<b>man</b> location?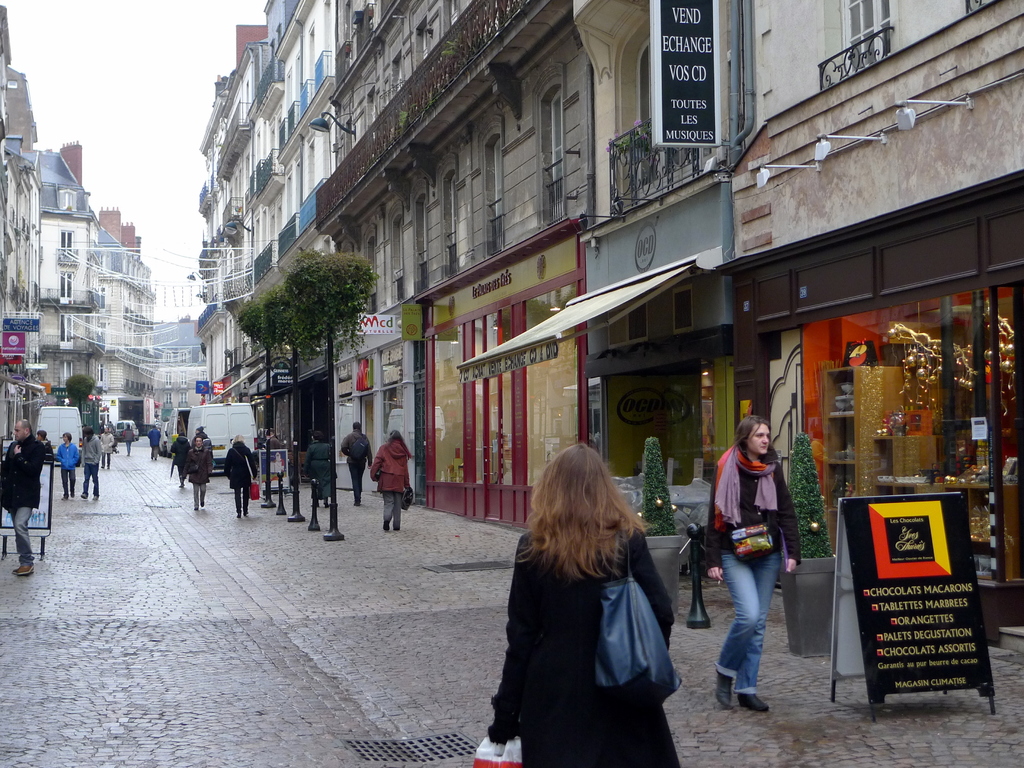
box(185, 436, 212, 510)
